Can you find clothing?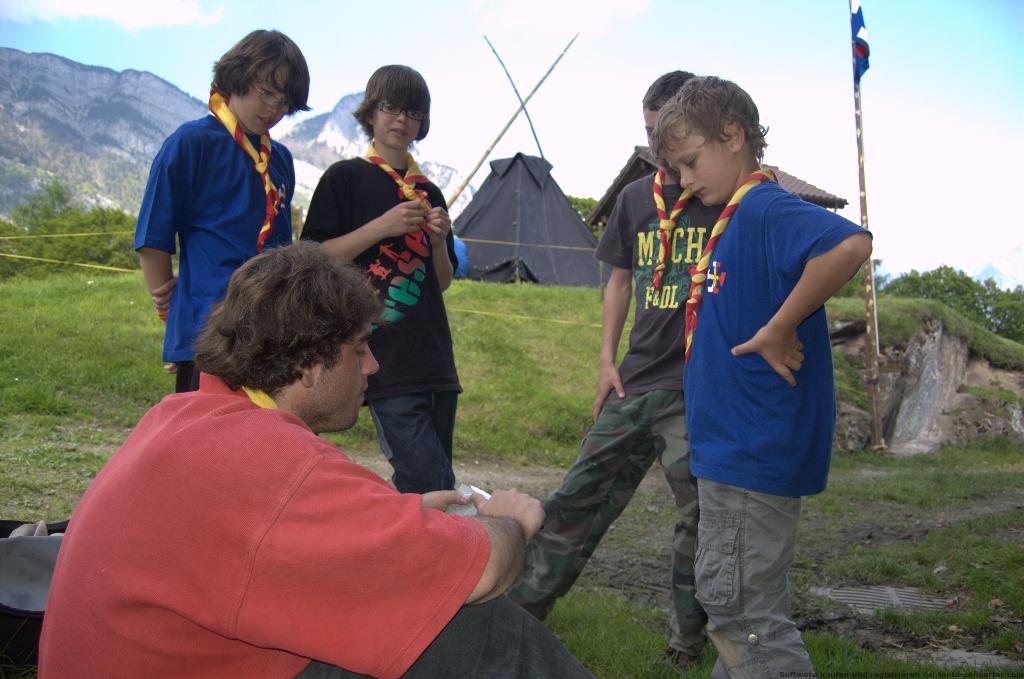
Yes, bounding box: select_region(130, 118, 296, 393).
